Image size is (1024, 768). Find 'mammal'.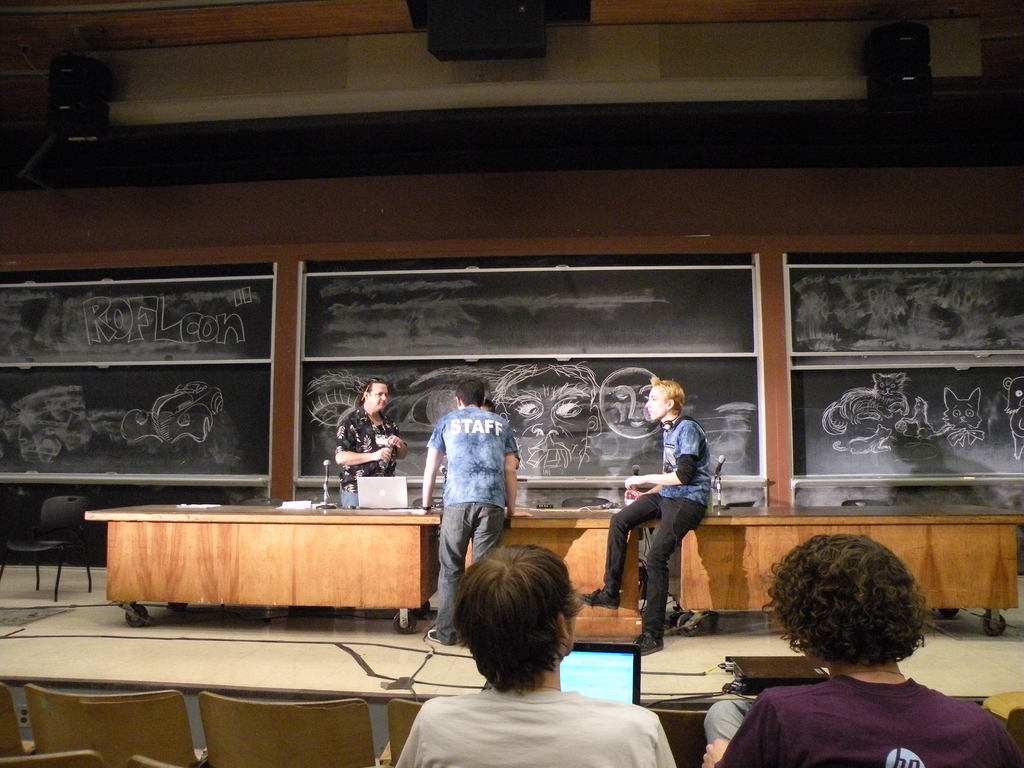
bbox(936, 385, 984, 449).
